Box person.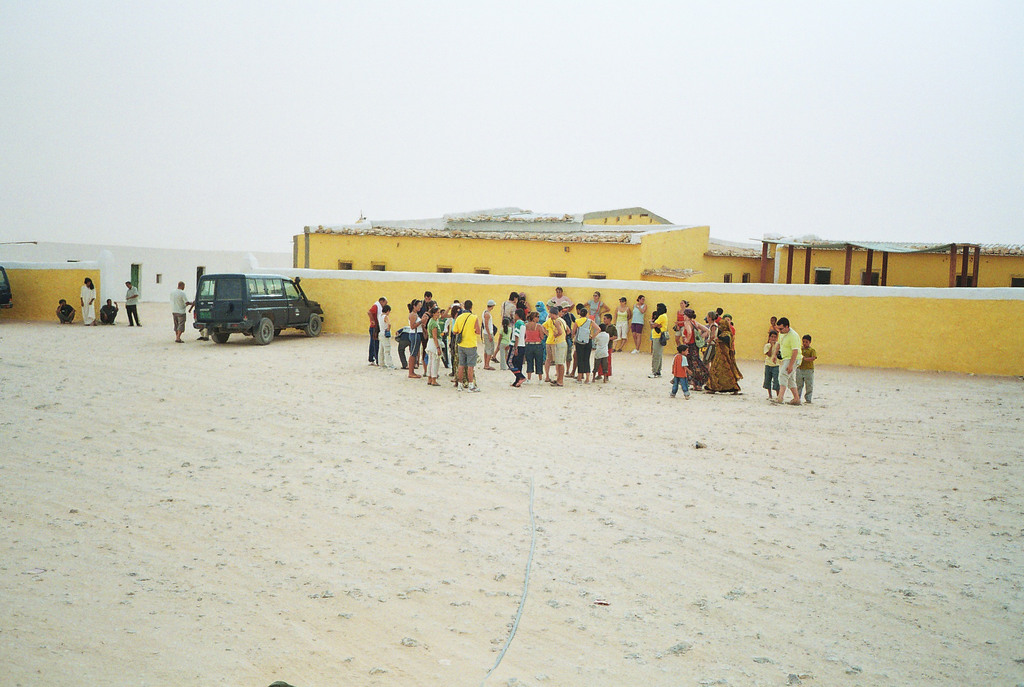
bbox=(504, 311, 530, 389).
